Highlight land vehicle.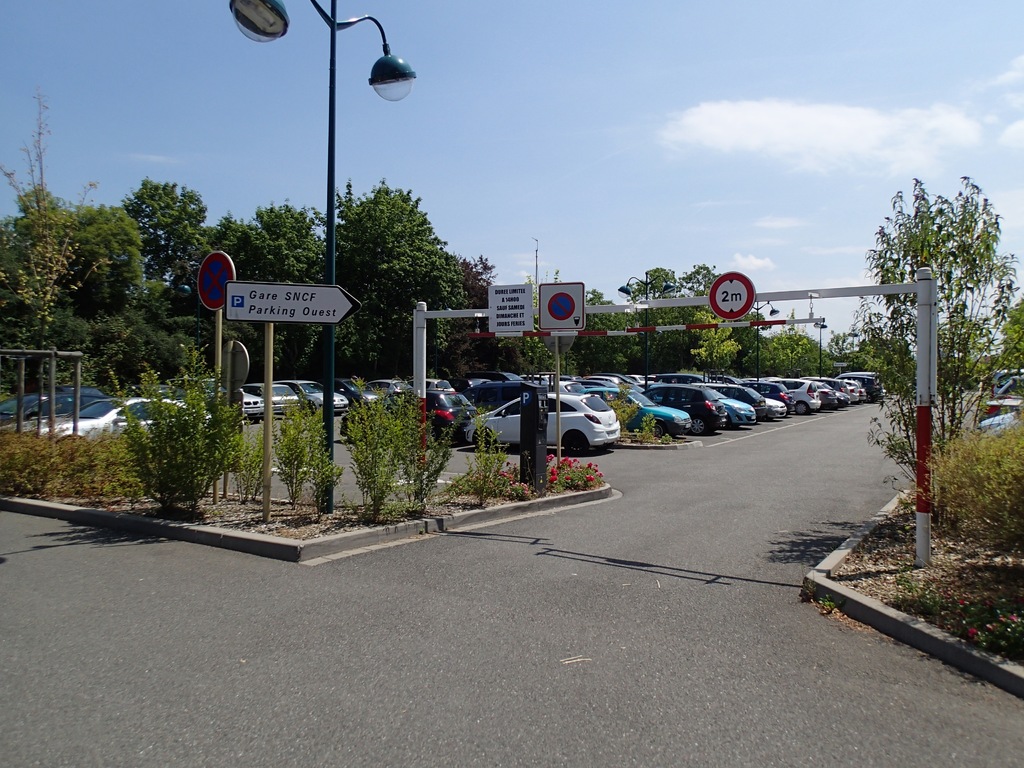
Highlighted region: bbox(835, 392, 849, 404).
